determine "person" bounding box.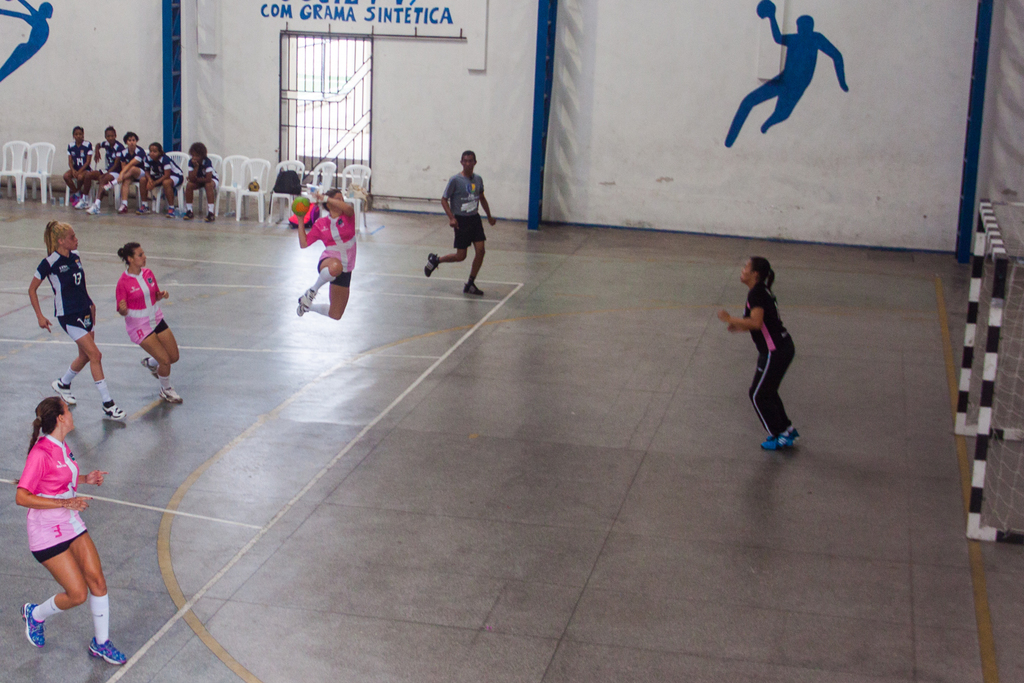
Determined: x1=27, y1=221, x2=123, y2=421.
